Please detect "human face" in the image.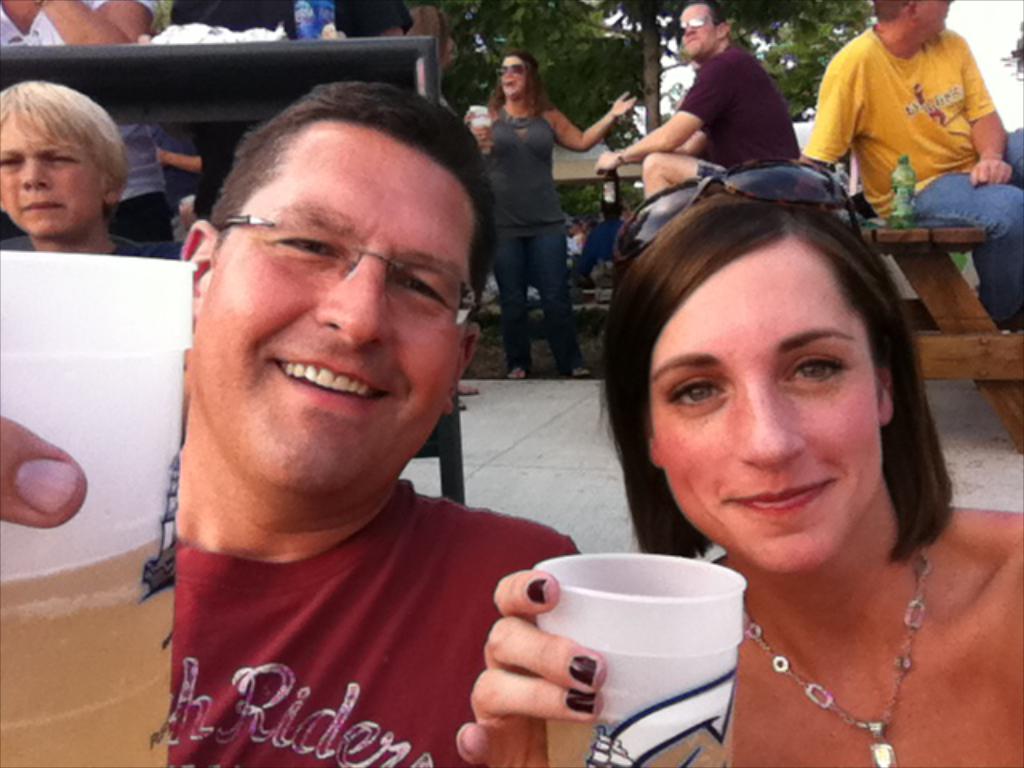
[192, 117, 466, 509].
